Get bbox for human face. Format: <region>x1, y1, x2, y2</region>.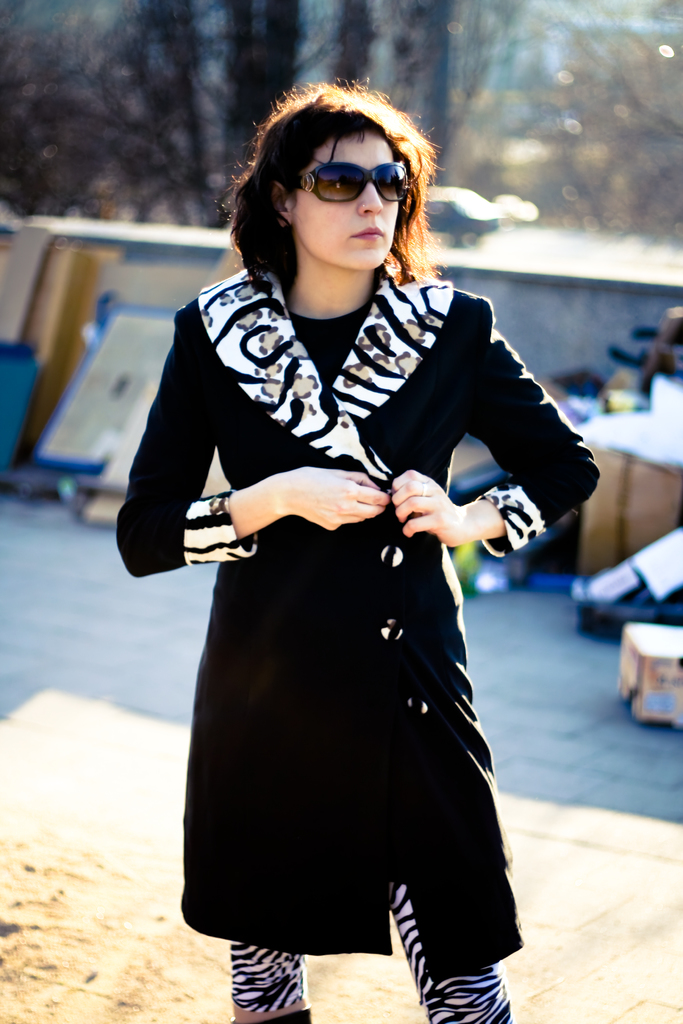
<region>290, 132, 399, 270</region>.
